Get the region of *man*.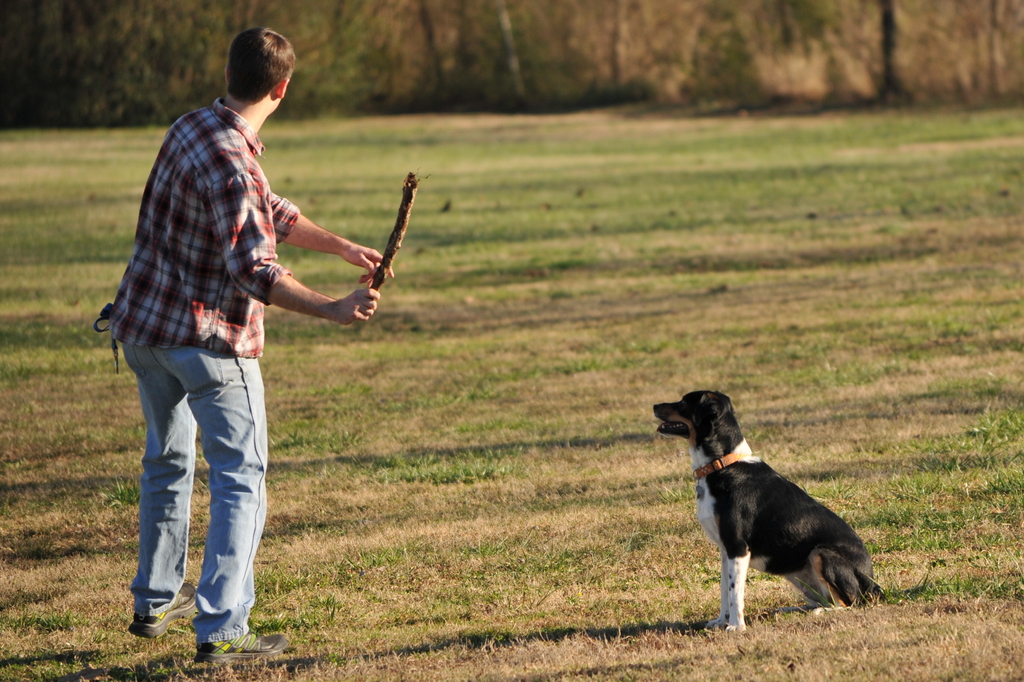
(100, 48, 355, 630).
